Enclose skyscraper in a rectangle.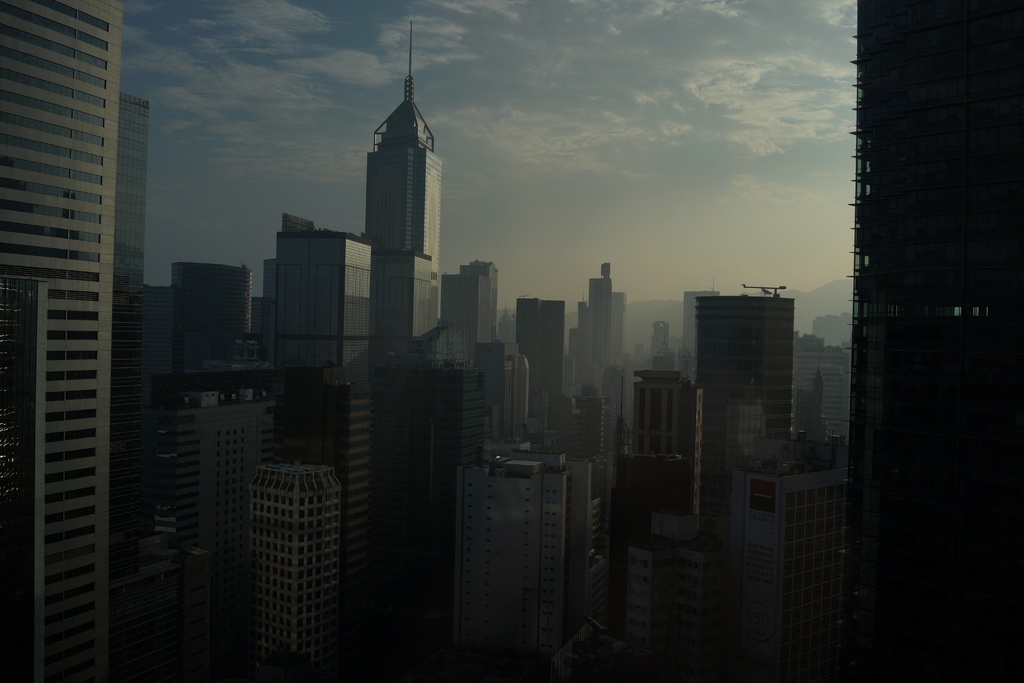
(x1=271, y1=222, x2=374, y2=389).
